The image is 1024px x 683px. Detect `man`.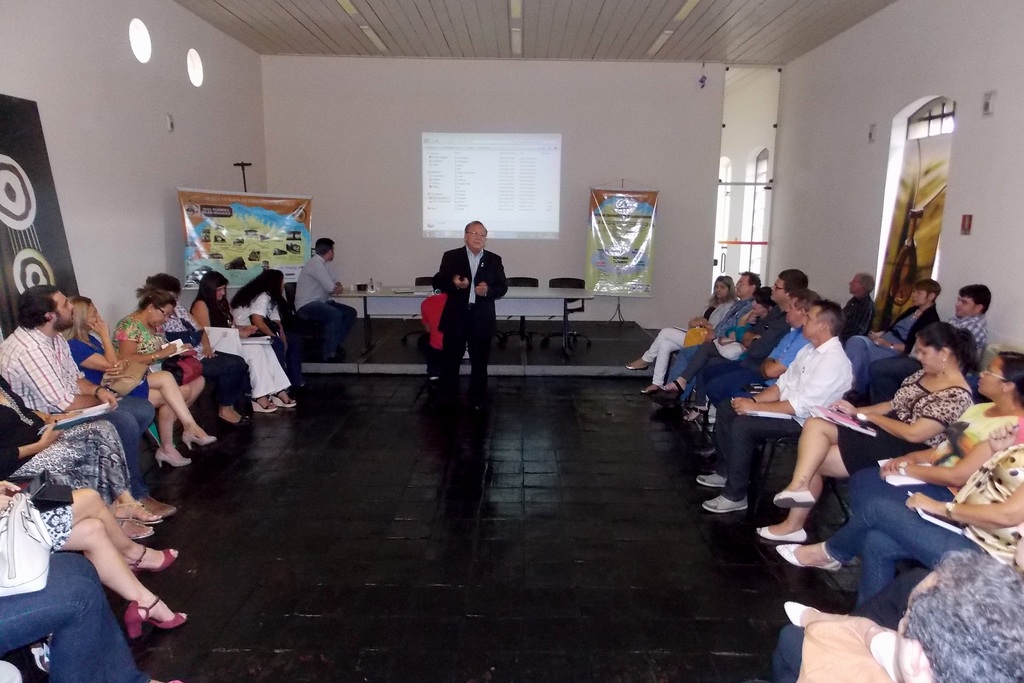
Detection: <box>691,298,860,518</box>.
